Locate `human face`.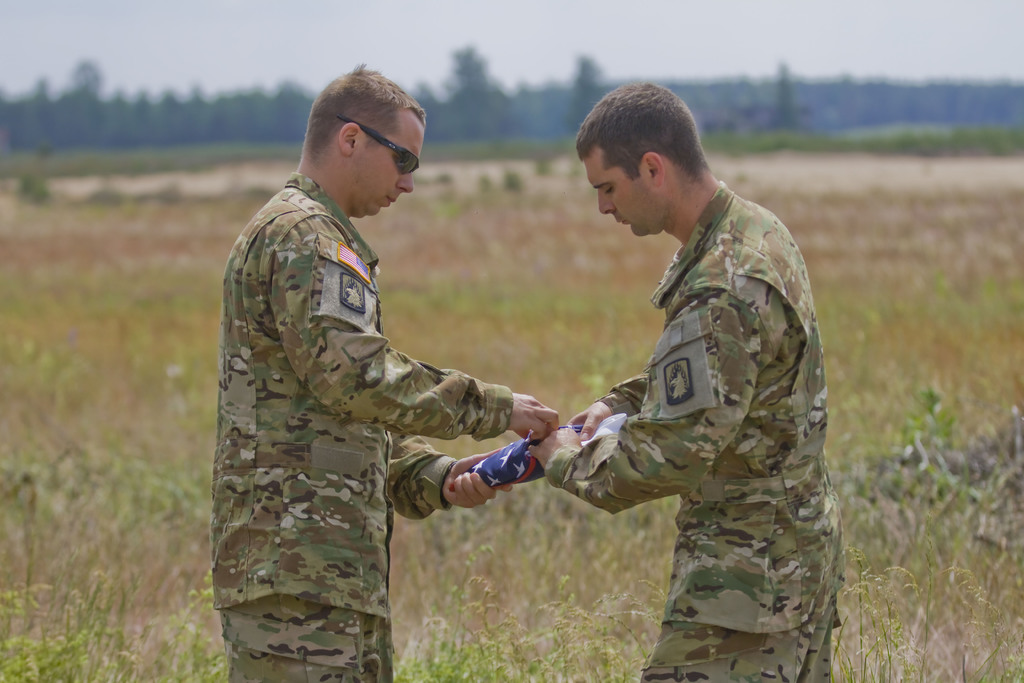
Bounding box: (588,148,658,237).
